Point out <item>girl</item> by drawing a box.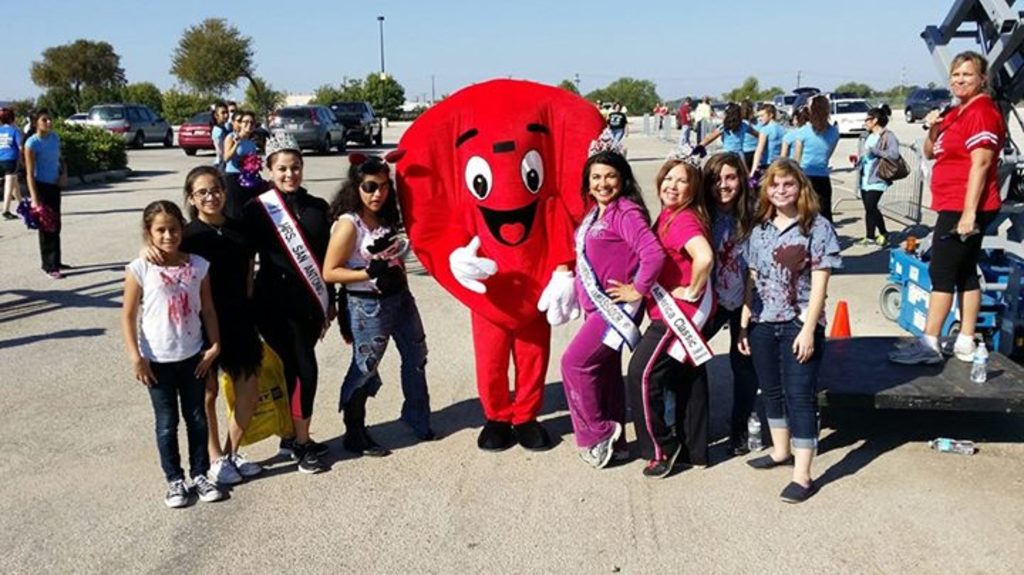
671,149,757,467.
